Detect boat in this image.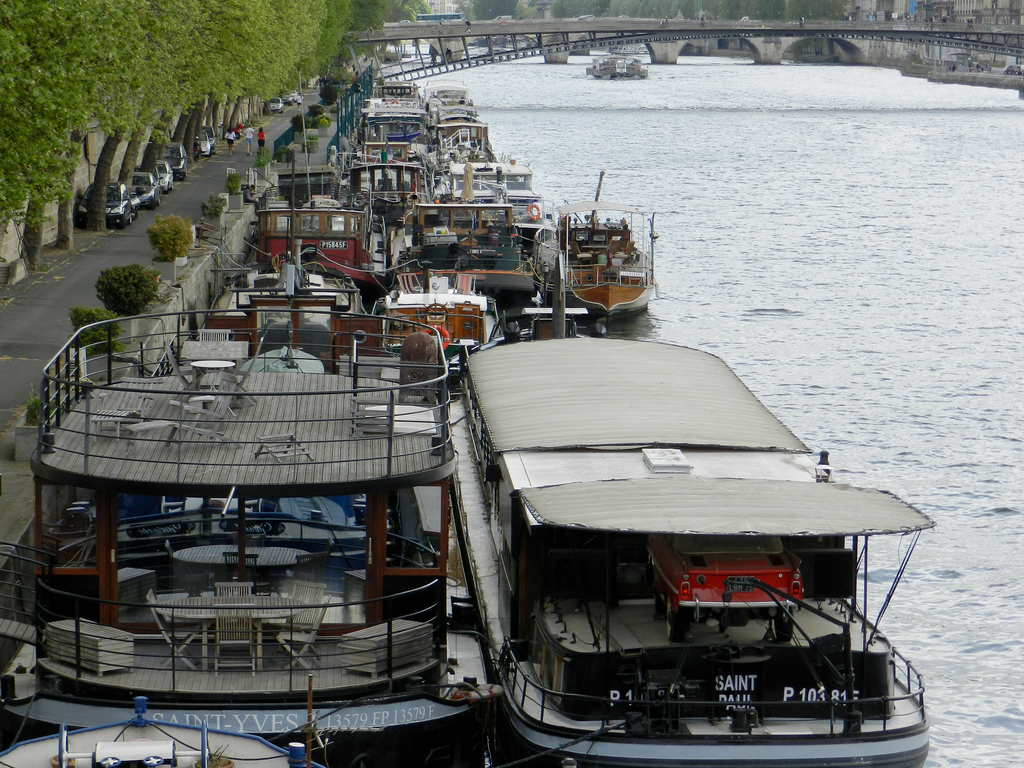
Detection: bbox=(419, 298, 946, 767).
